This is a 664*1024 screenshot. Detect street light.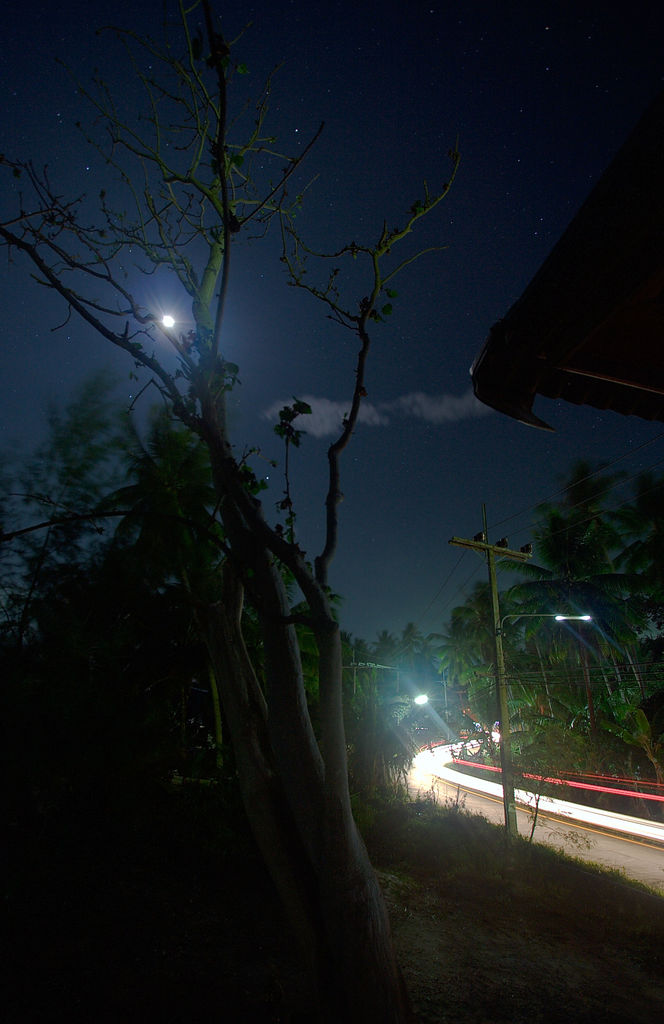
box(412, 687, 448, 755).
